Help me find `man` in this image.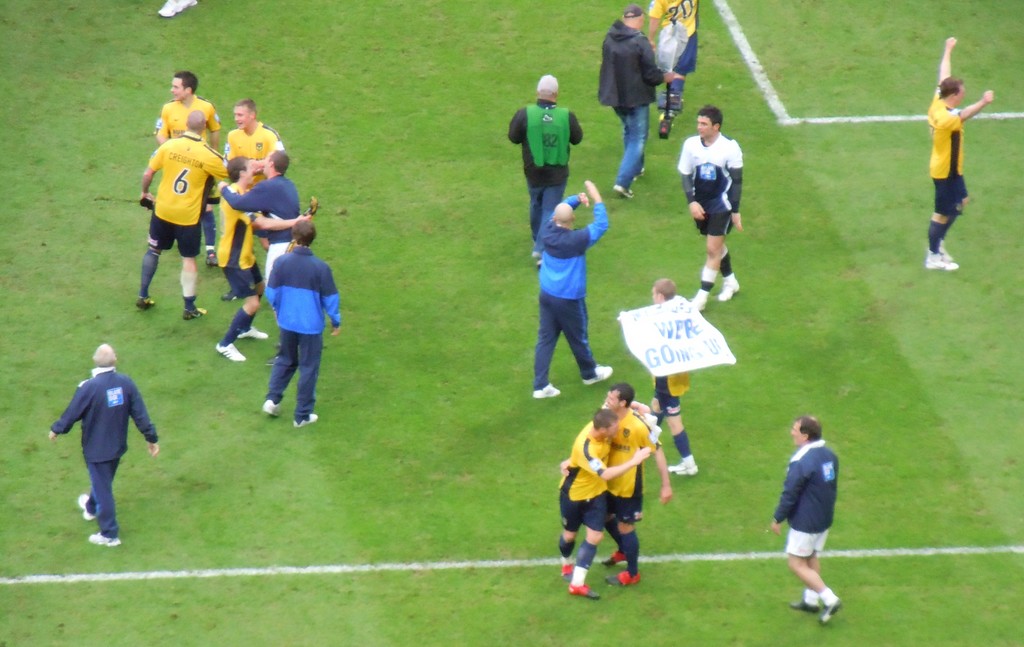
Found it: bbox=(555, 377, 673, 579).
